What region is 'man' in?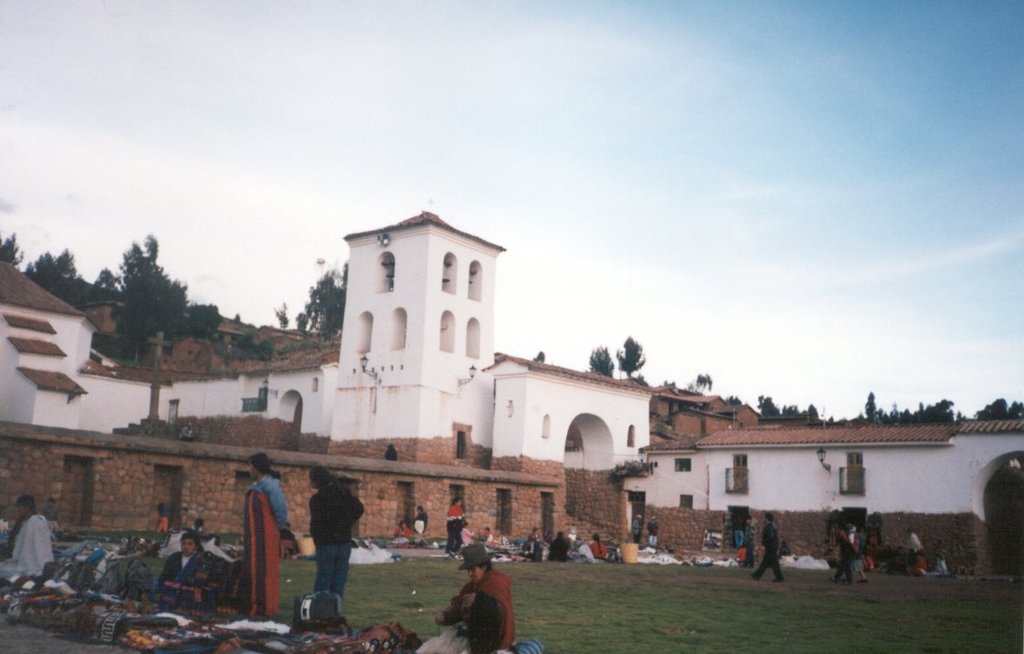
(829, 527, 856, 591).
